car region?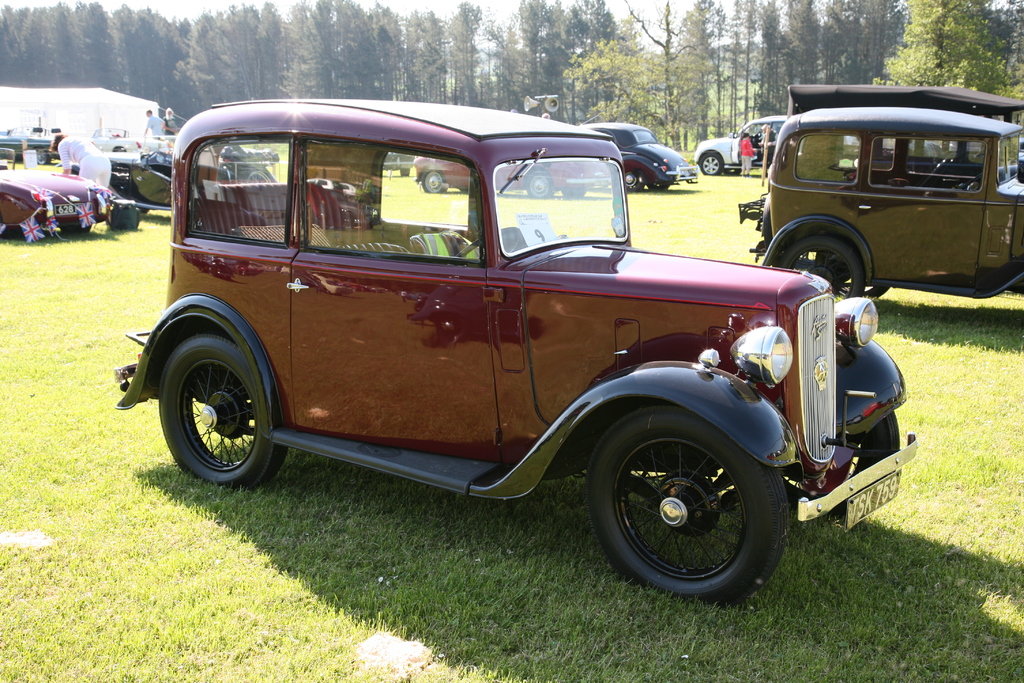
Rect(114, 94, 919, 612)
